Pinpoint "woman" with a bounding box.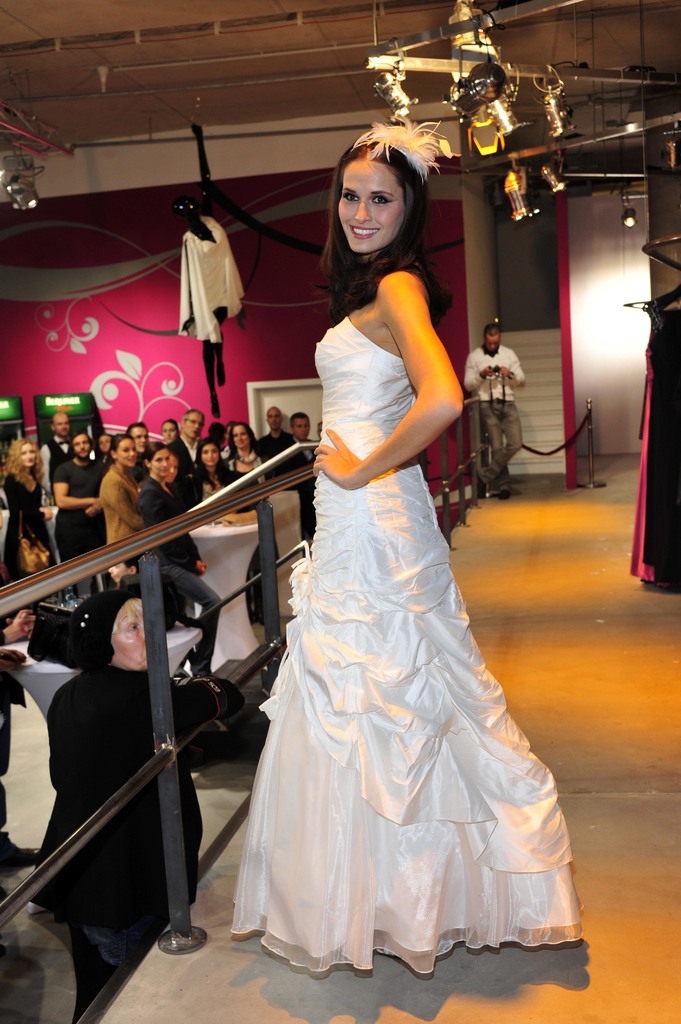
{"x1": 18, "y1": 593, "x2": 249, "y2": 1023}.
